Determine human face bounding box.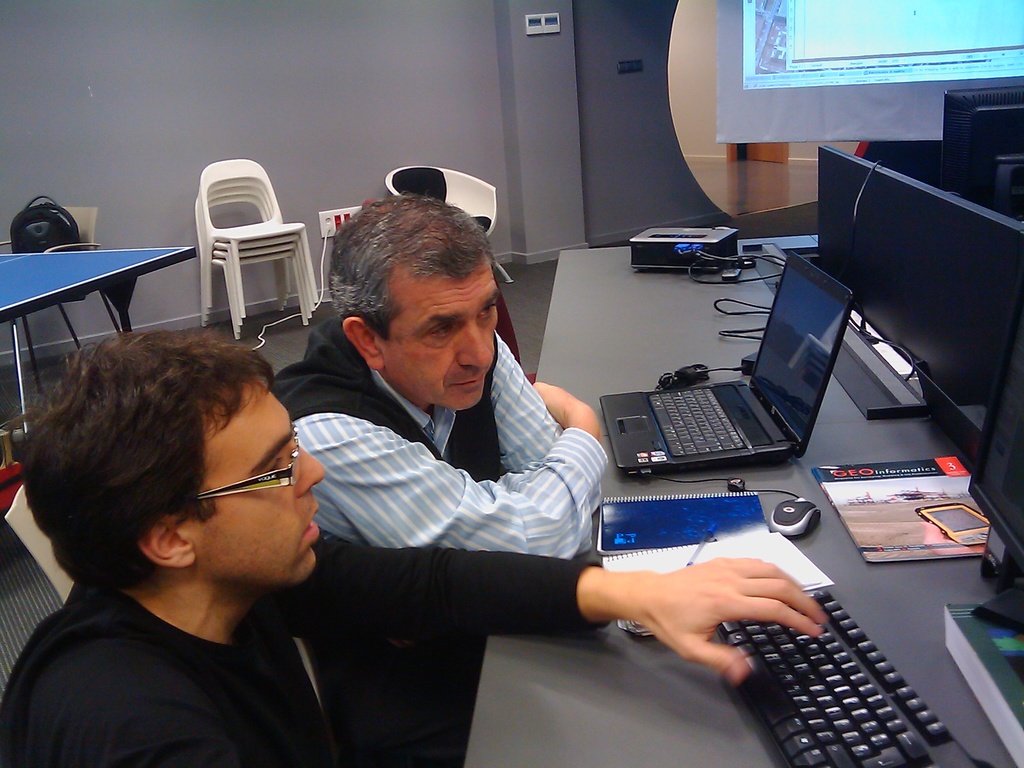
Determined: [x1=371, y1=262, x2=505, y2=413].
